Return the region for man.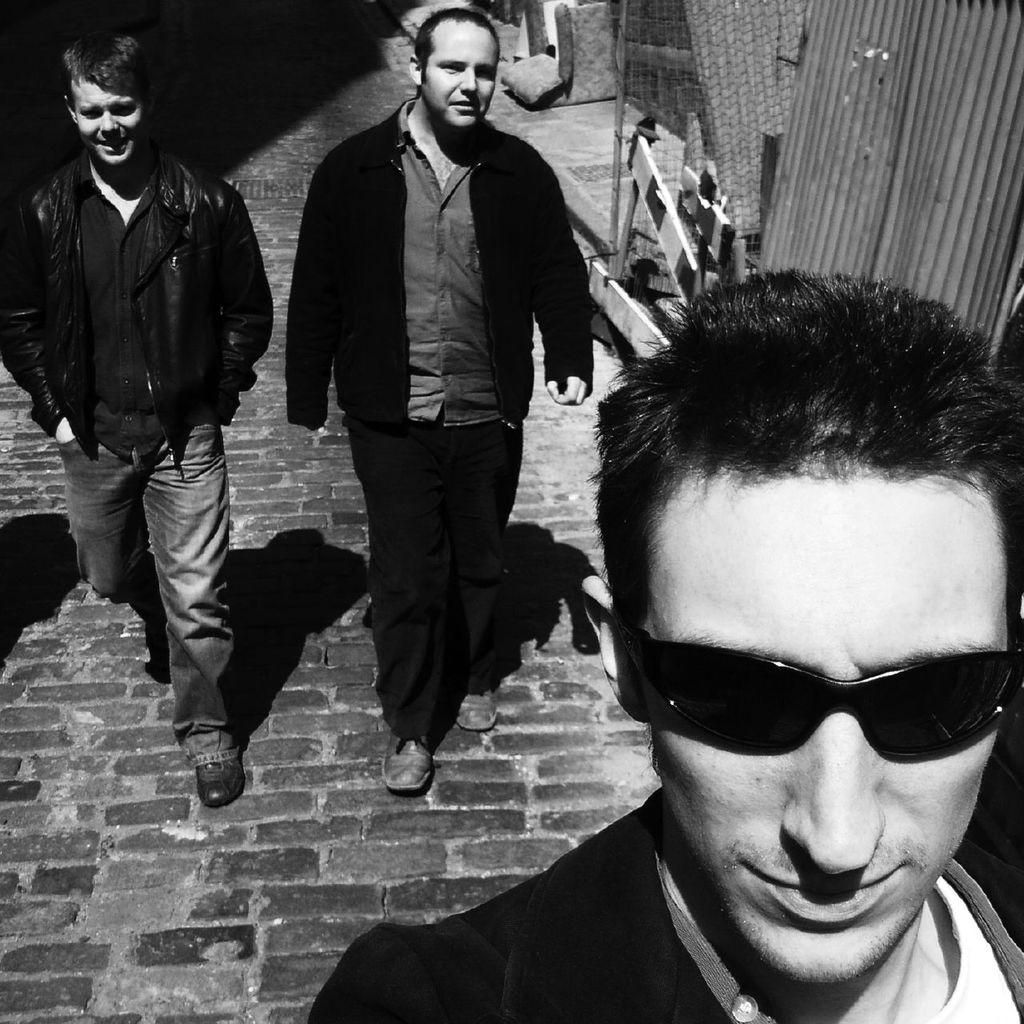
24 30 292 791.
